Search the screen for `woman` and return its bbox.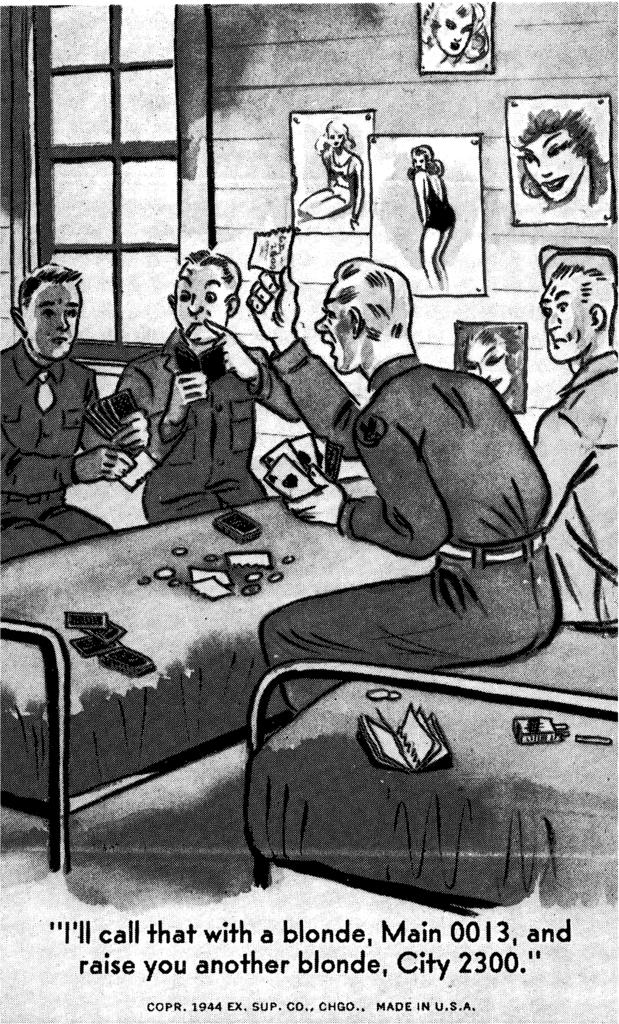
Found: l=300, t=118, r=368, b=225.
